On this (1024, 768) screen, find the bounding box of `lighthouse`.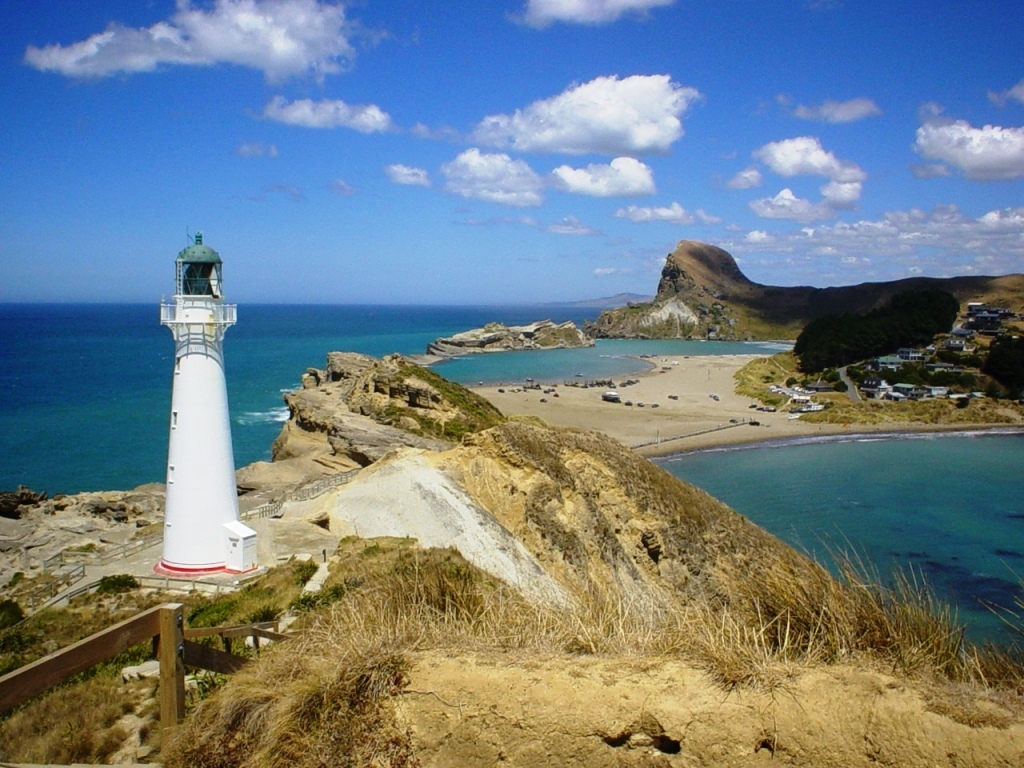
Bounding box: (154, 230, 256, 569).
